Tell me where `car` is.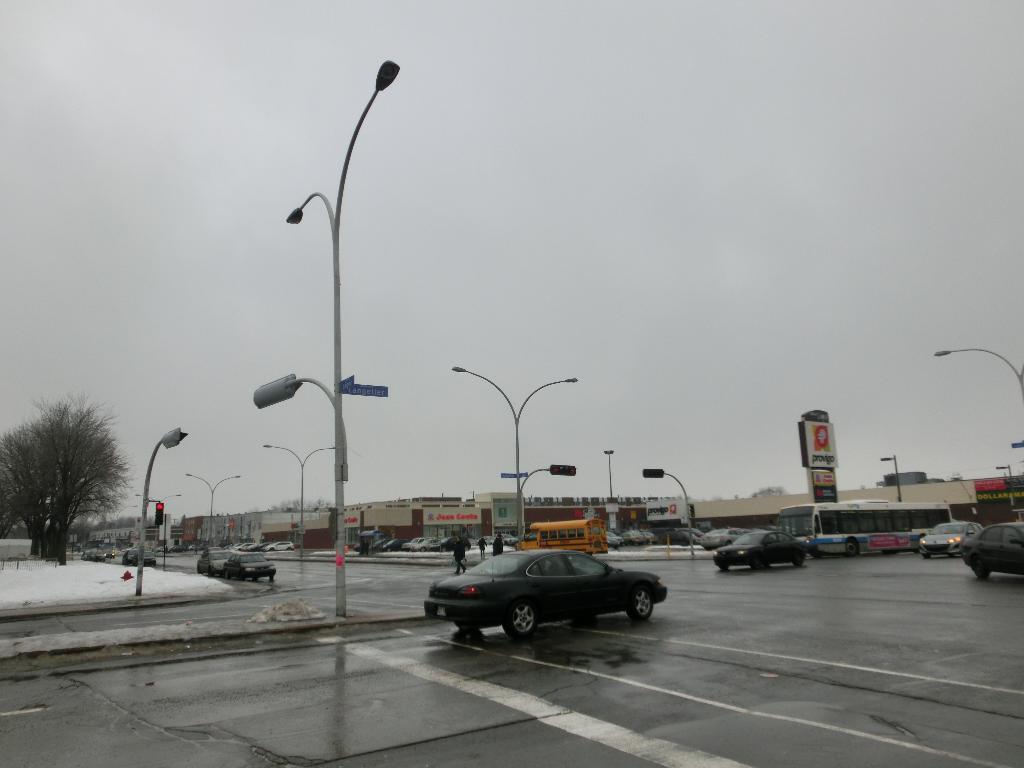
`car` is at (230, 549, 278, 580).
